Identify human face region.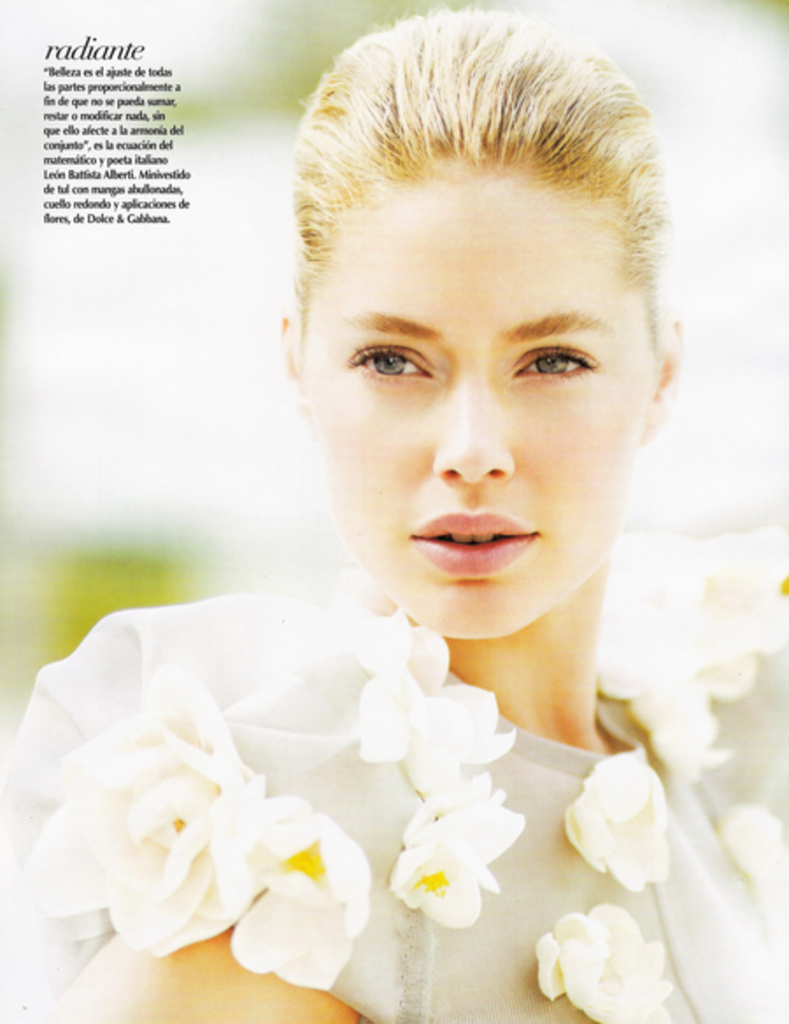
Region: 303:147:659:649.
